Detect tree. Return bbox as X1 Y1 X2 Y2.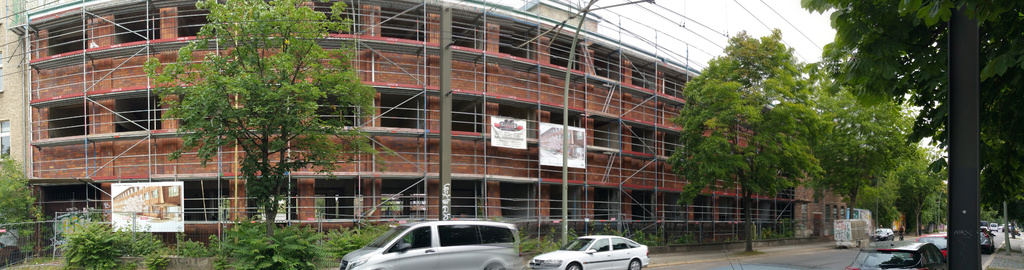
152 15 356 205.
